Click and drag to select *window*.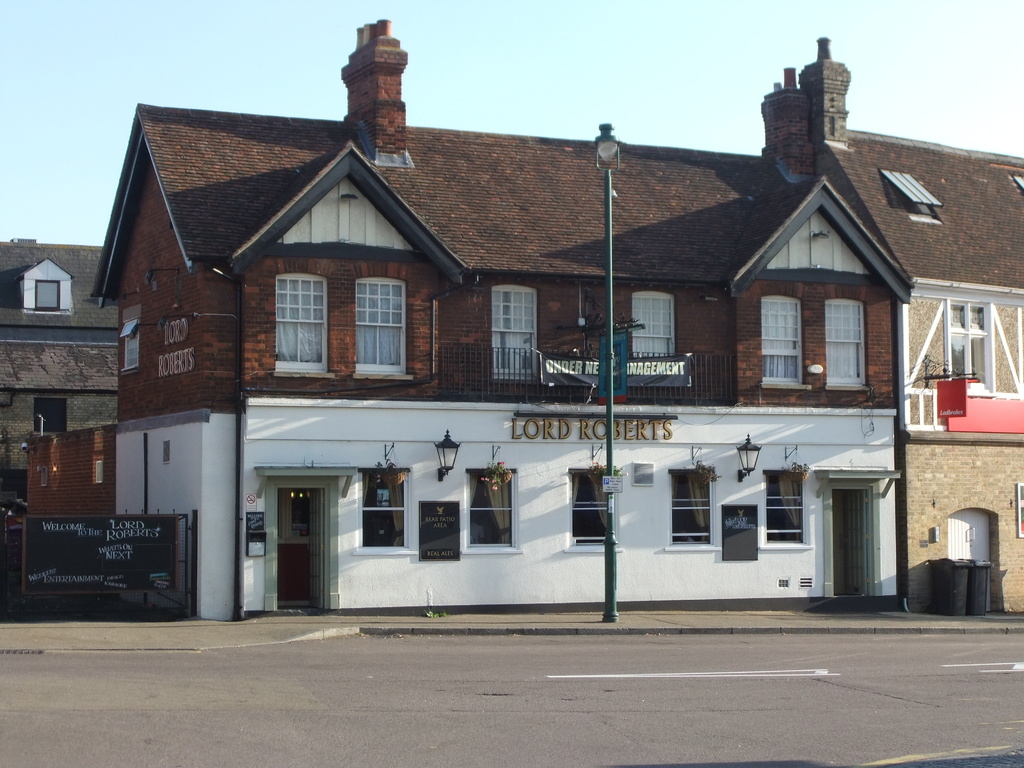
Selection: rect(662, 457, 720, 552).
